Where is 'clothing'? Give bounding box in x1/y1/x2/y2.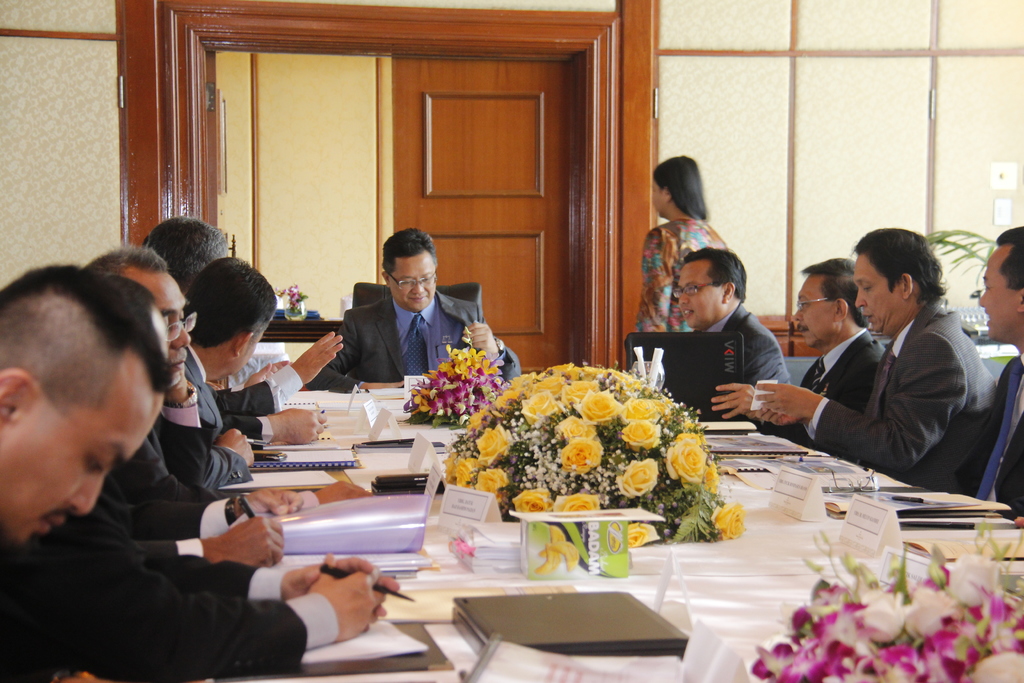
964/354/1023/516.
